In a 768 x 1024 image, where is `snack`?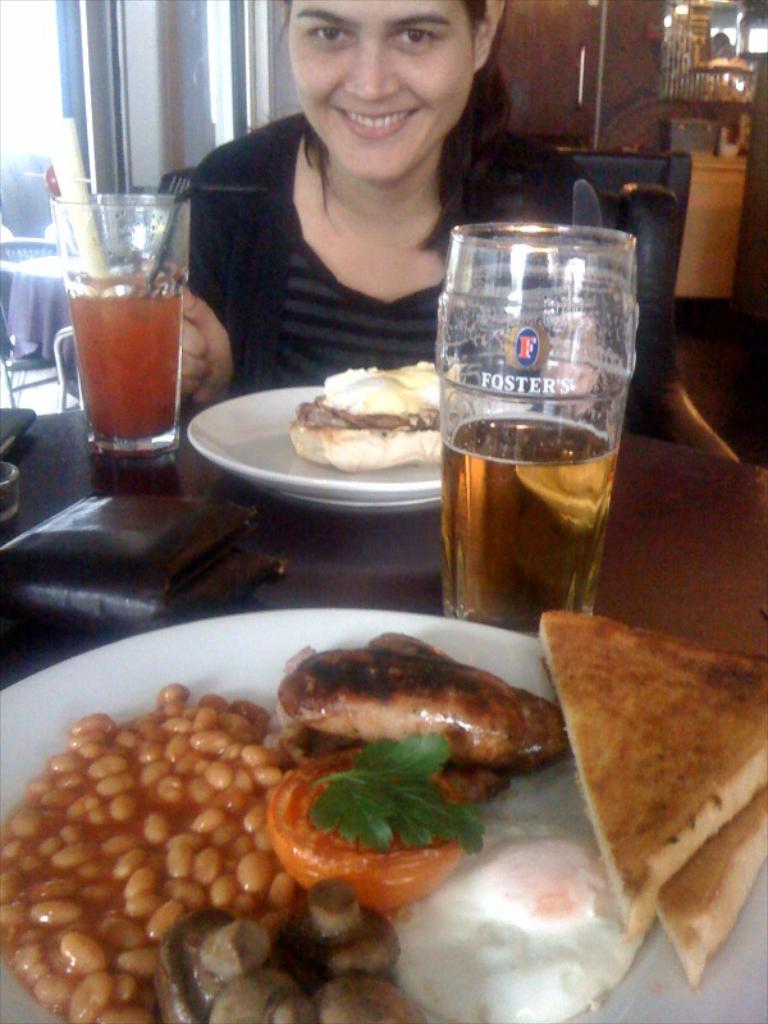
<bbox>540, 605, 767, 947</bbox>.
